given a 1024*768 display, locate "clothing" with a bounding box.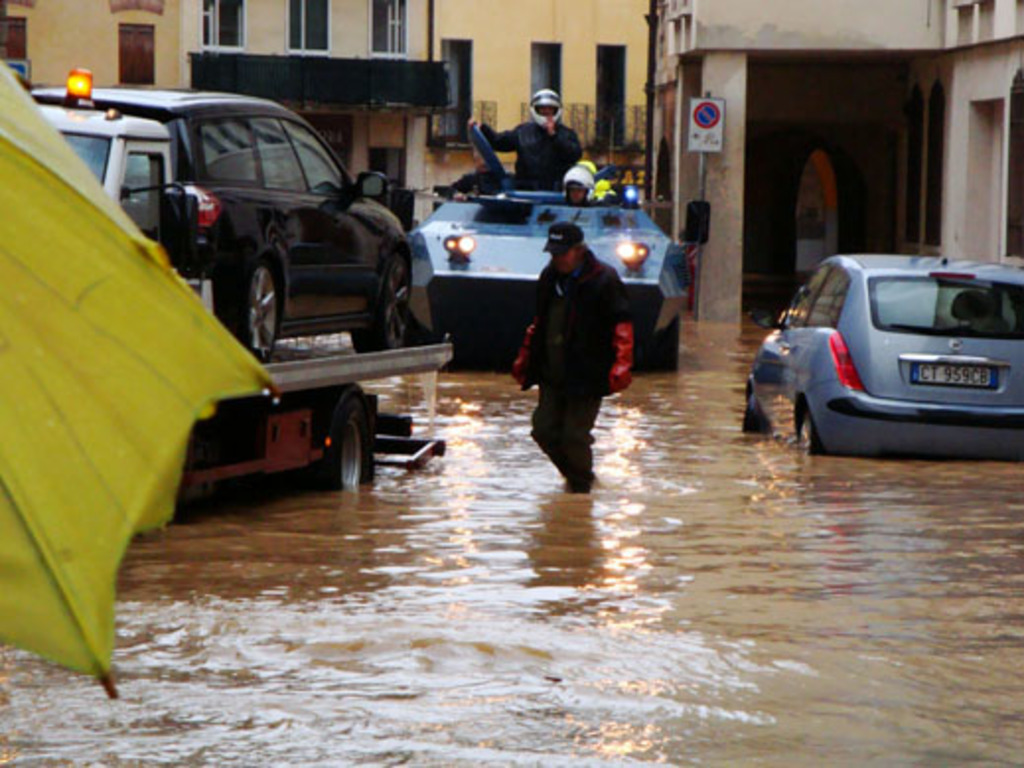
Located: region(515, 213, 633, 460).
